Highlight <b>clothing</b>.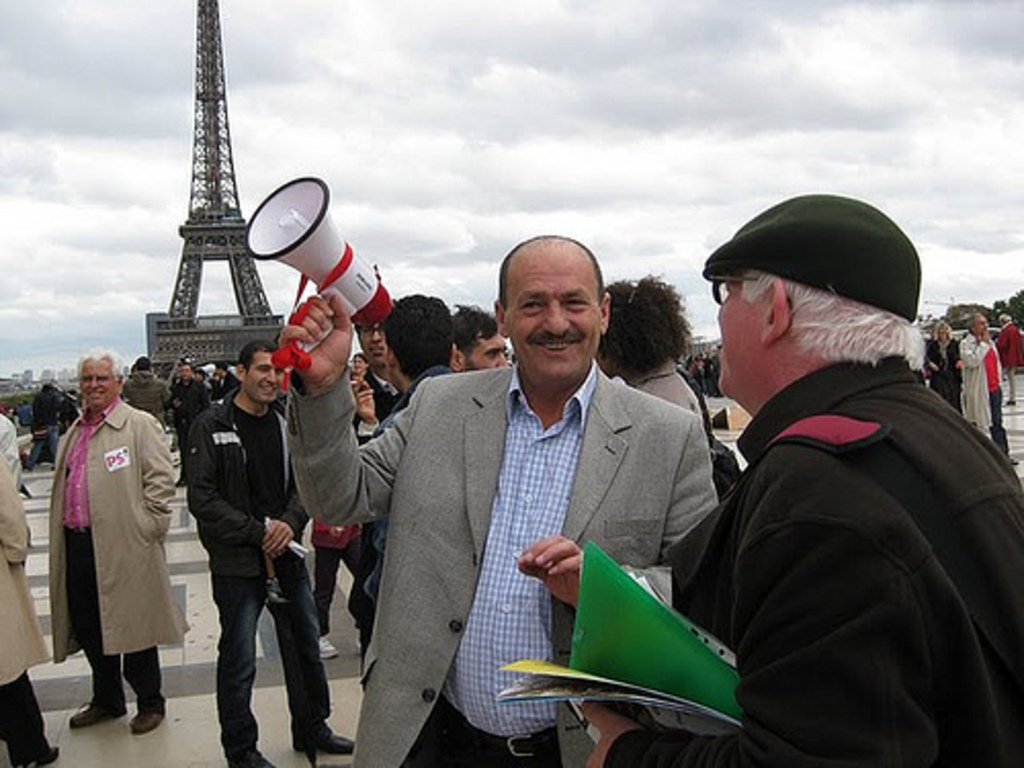
Highlighted region: bbox=[47, 397, 182, 725].
